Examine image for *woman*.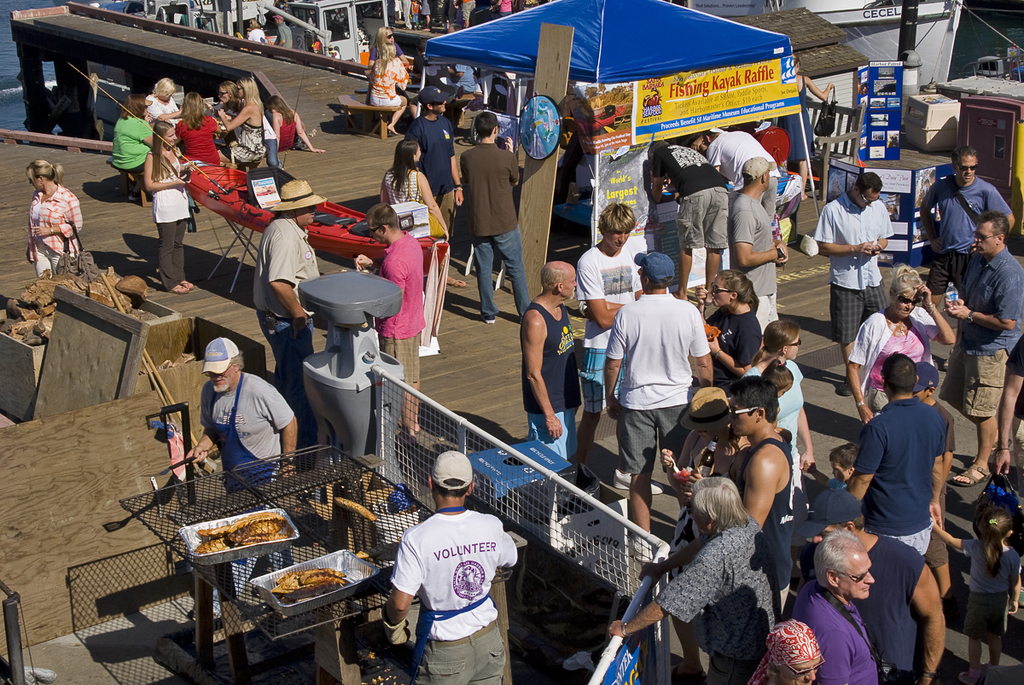
Examination result: <region>369, 21, 413, 61</region>.
